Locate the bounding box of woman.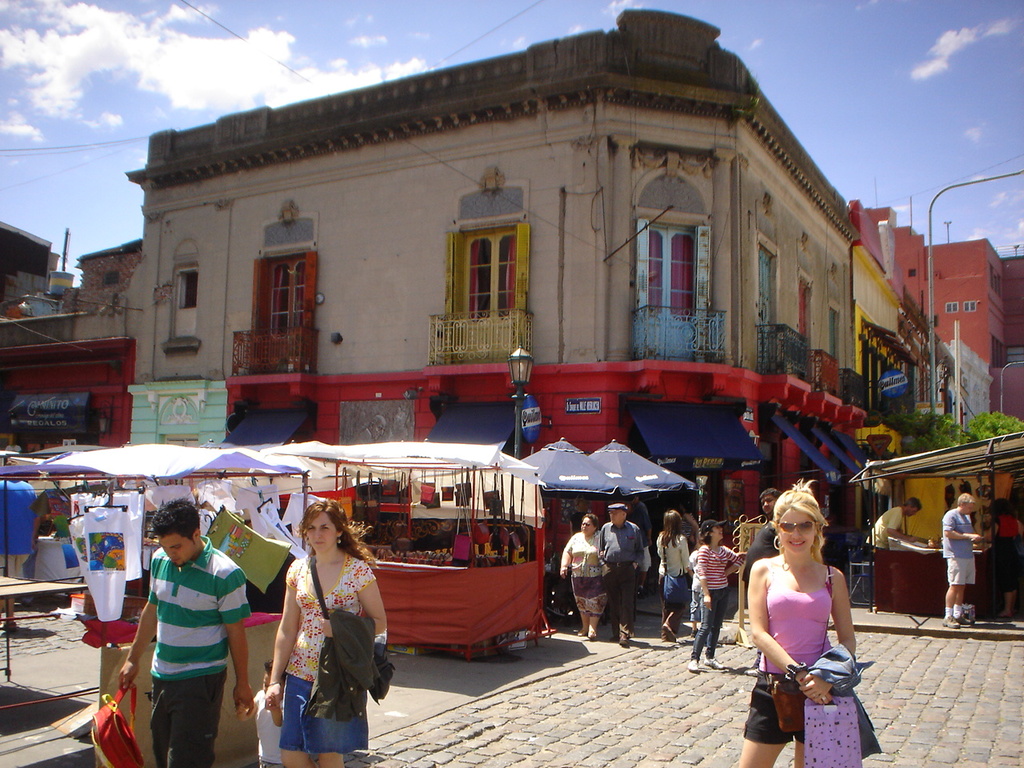
Bounding box: box(983, 497, 1022, 621).
